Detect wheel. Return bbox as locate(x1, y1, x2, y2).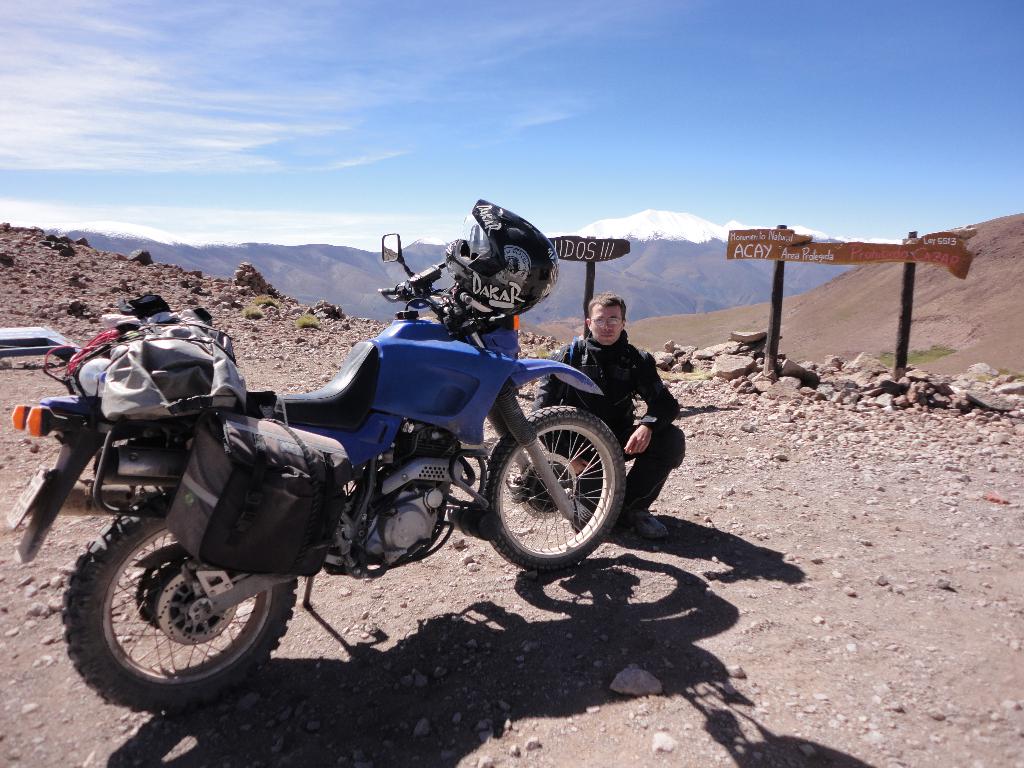
locate(57, 523, 281, 698).
